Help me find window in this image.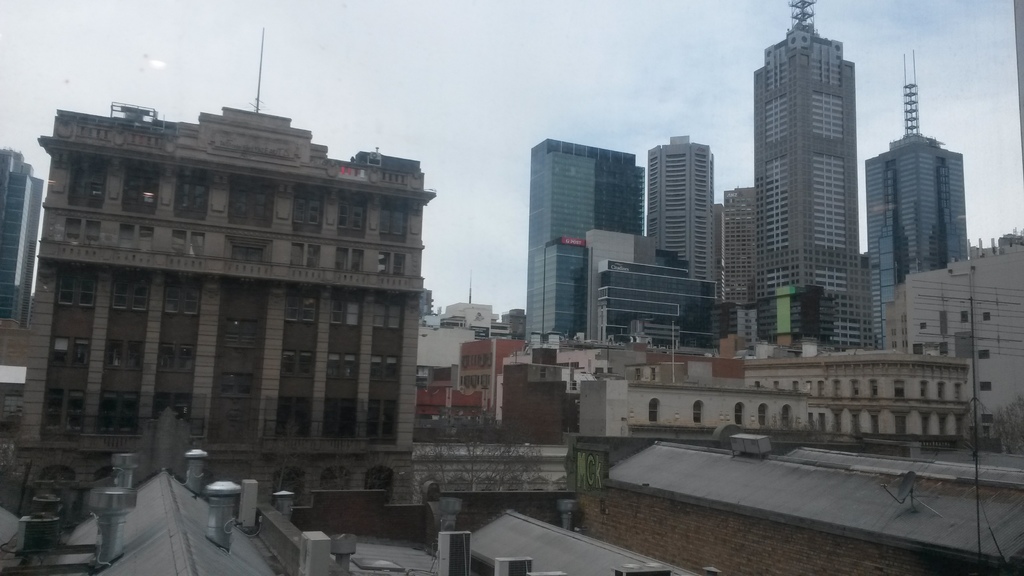
Found it: pyautogui.locateOnScreen(757, 401, 767, 429).
